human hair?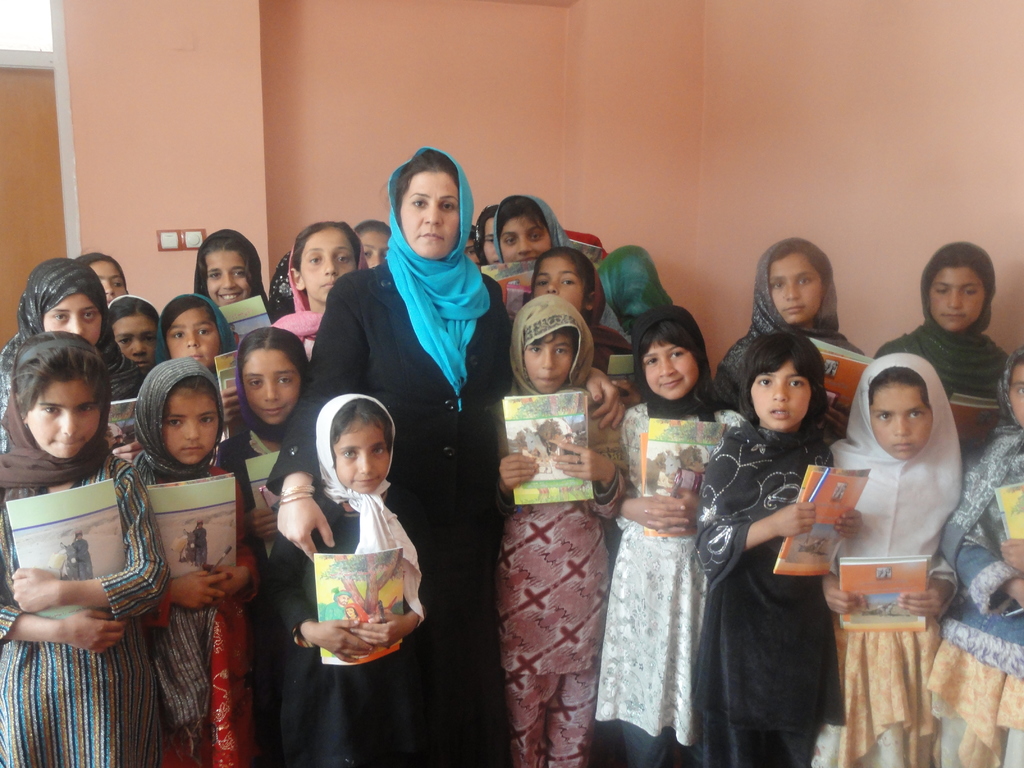
<region>493, 196, 543, 232</region>
